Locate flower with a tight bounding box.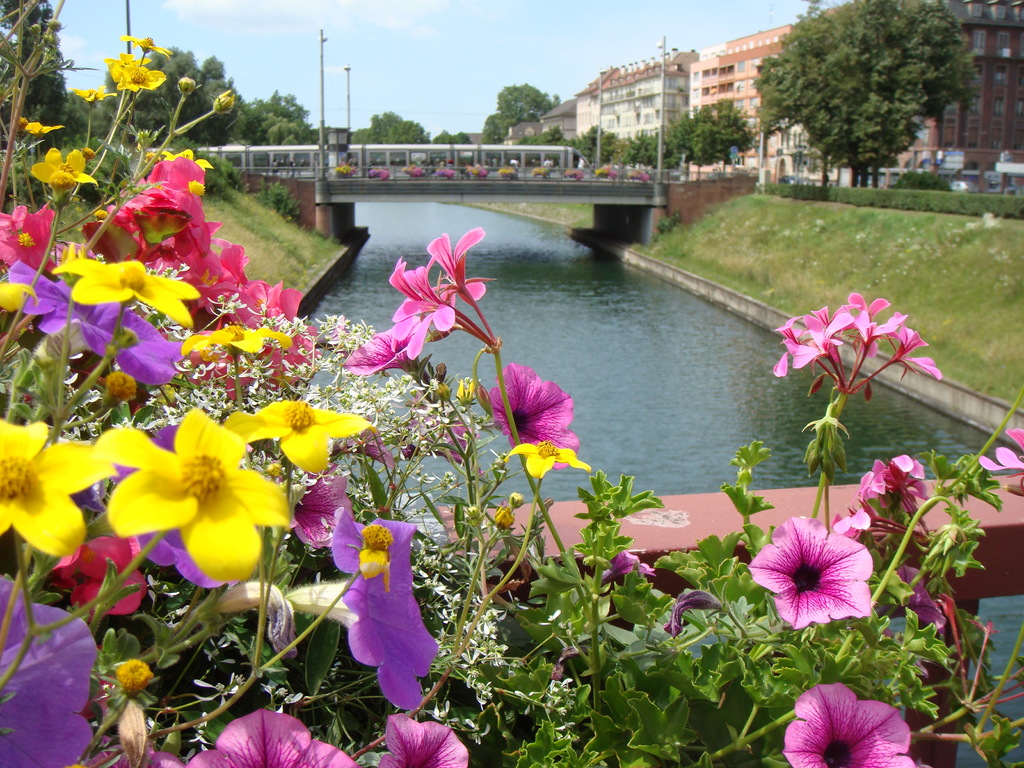
locate(506, 440, 589, 479).
